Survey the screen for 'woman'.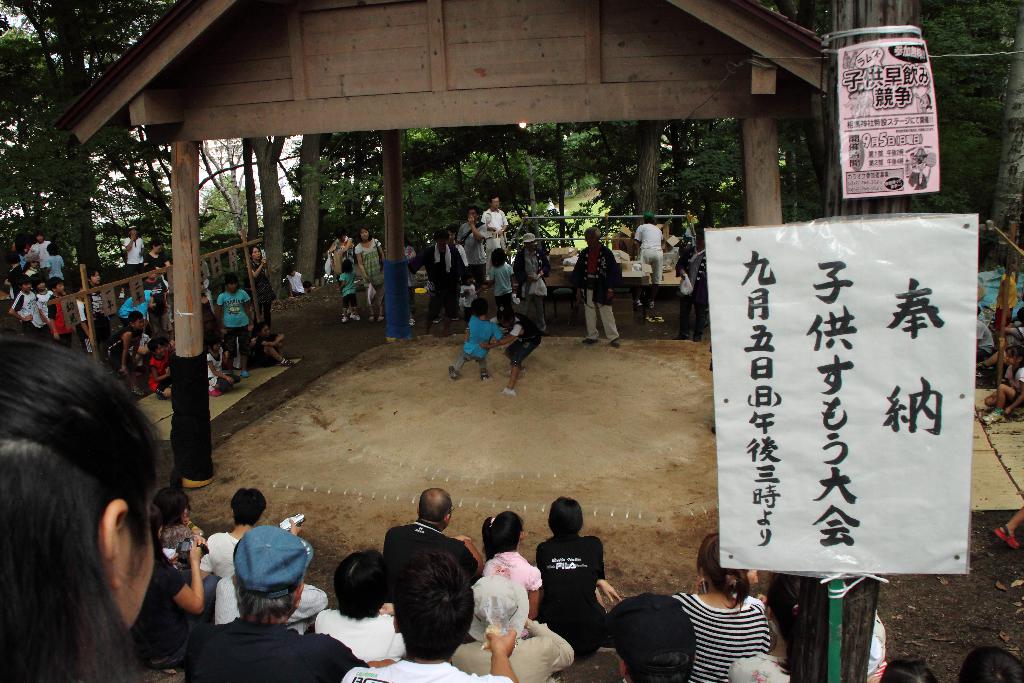
Survey found: locate(0, 327, 200, 682).
